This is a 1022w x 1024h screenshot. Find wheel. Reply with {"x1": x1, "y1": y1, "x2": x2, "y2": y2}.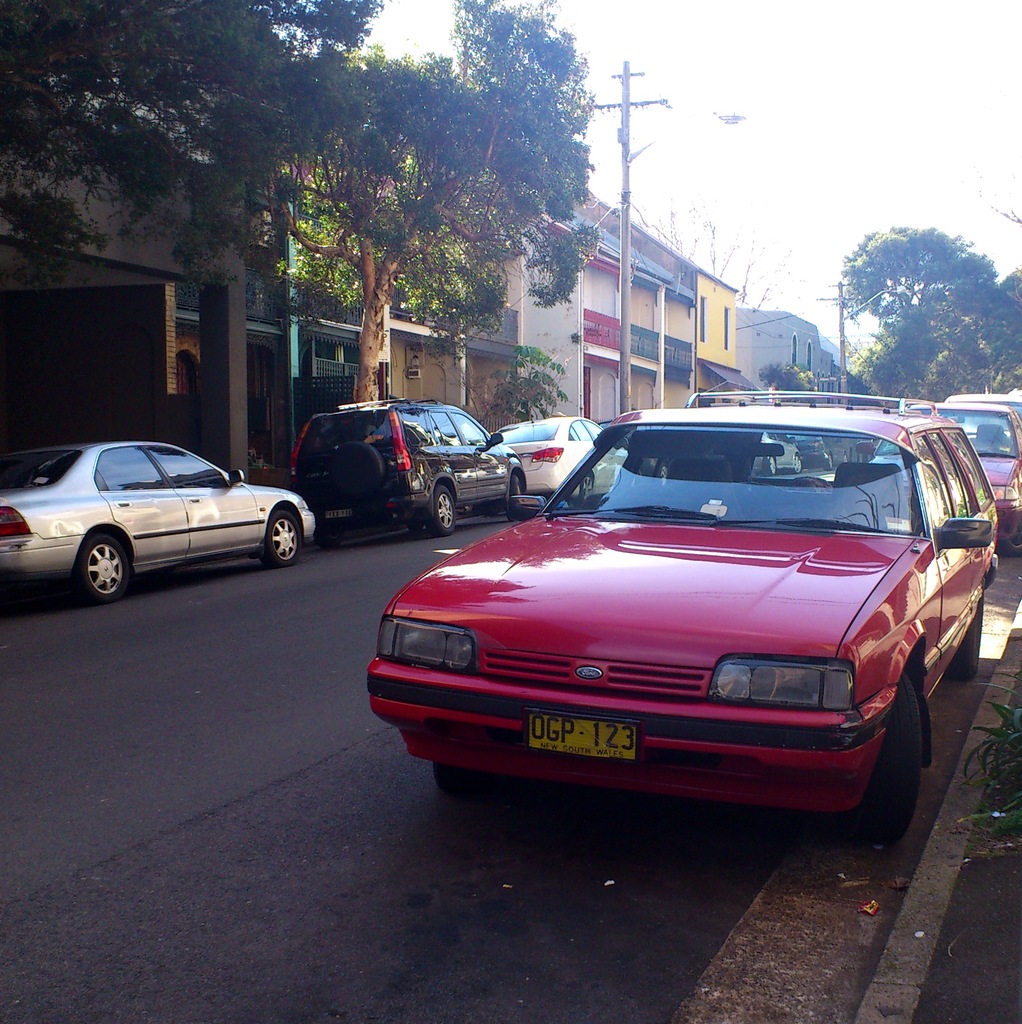
{"x1": 848, "y1": 668, "x2": 937, "y2": 845}.
